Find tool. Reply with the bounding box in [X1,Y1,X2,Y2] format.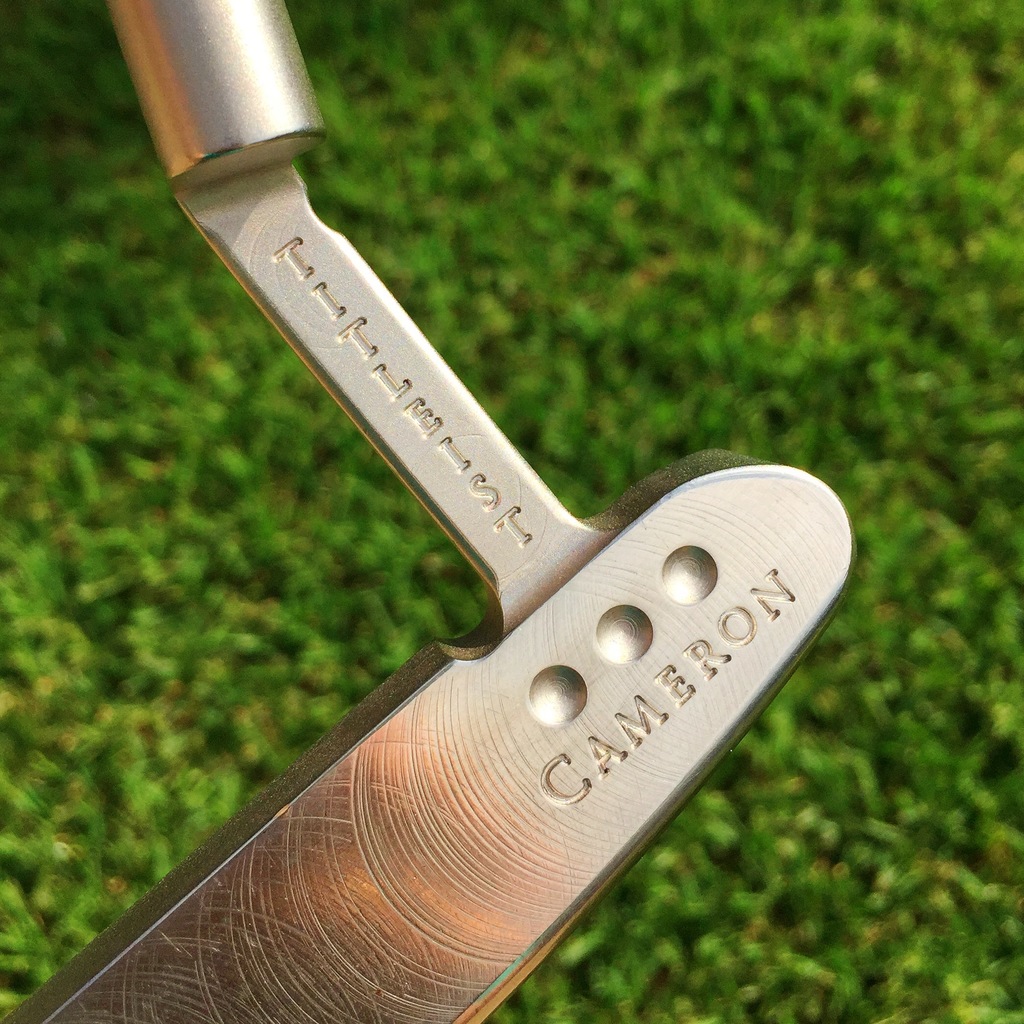
[0,0,863,1023].
